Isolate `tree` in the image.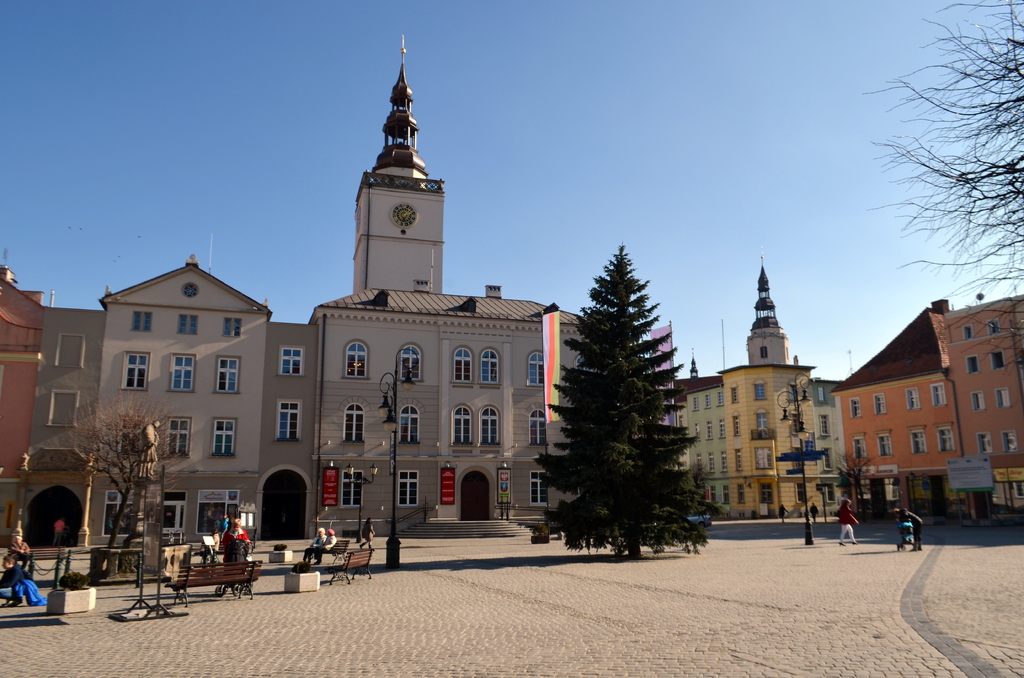
Isolated region: [left=72, top=395, right=193, bottom=549].
